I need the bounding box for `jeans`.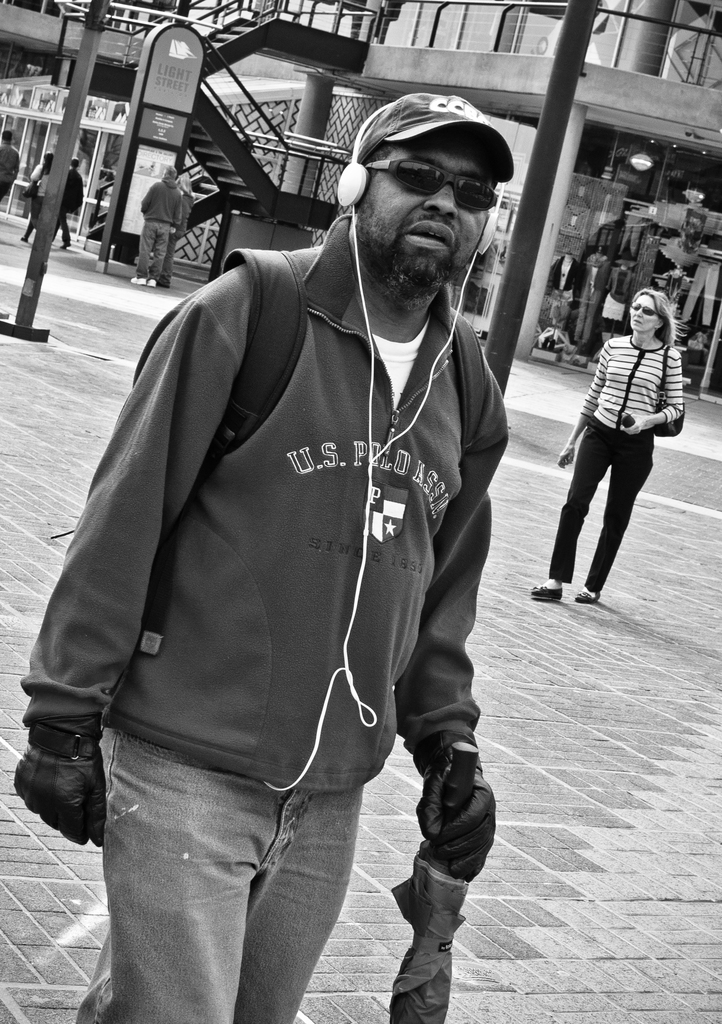
Here it is: bbox=[547, 430, 666, 589].
